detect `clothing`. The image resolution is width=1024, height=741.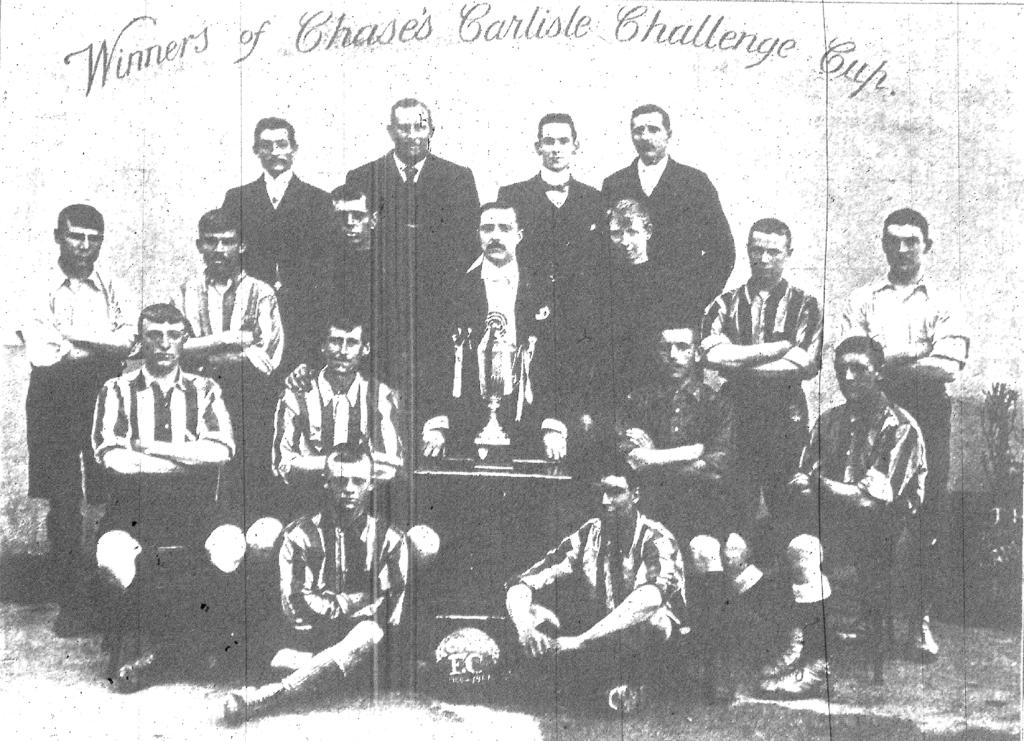
bbox=[506, 509, 695, 660].
